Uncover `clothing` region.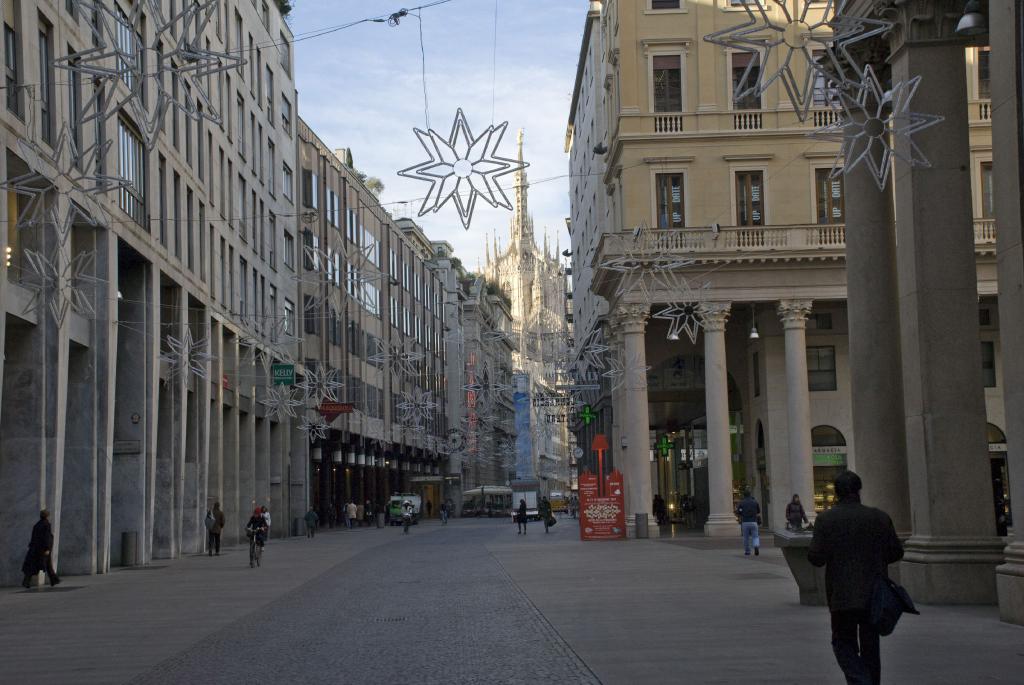
Uncovered: region(516, 501, 529, 524).
